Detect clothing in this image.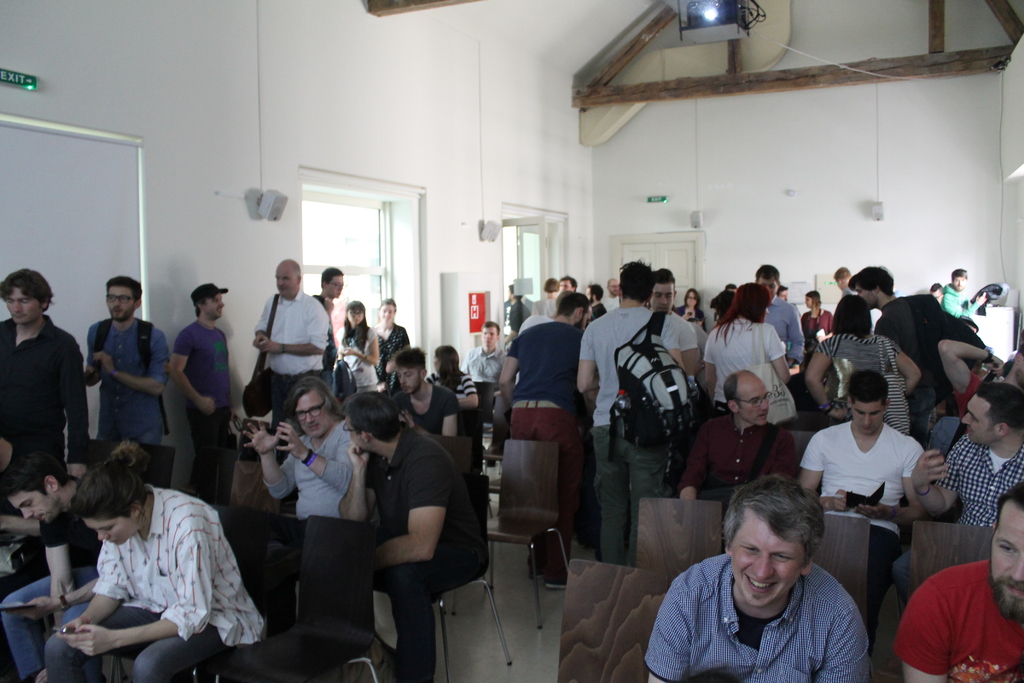
Detection: (left=264, top=413, right=356, bottom=632).
